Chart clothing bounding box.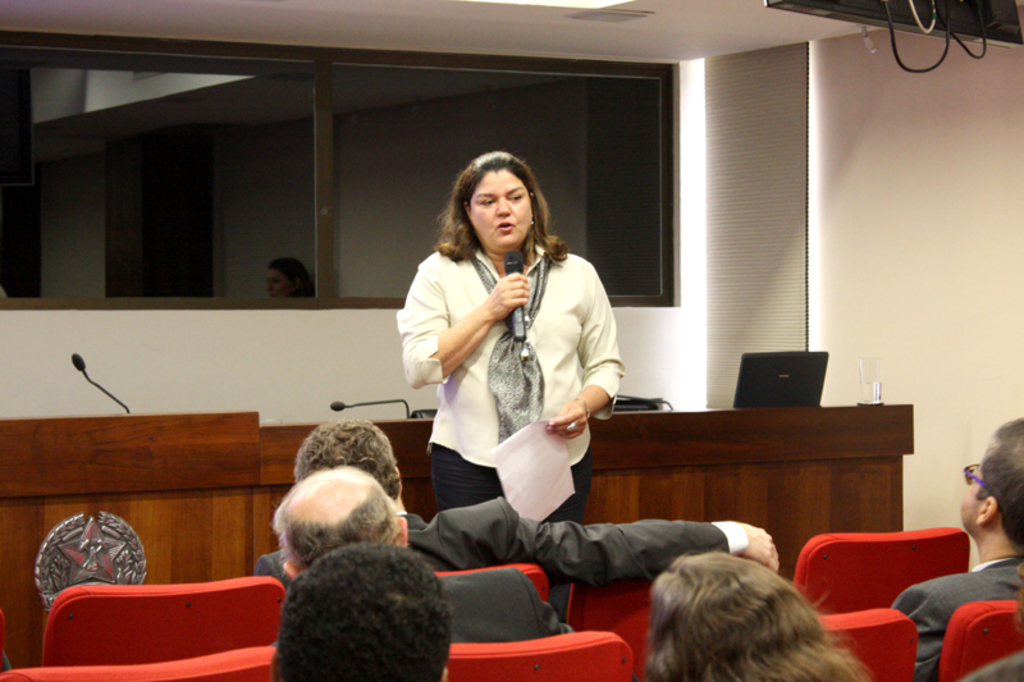
Charted: (left=253, top=494, right=749, bottom=615).
